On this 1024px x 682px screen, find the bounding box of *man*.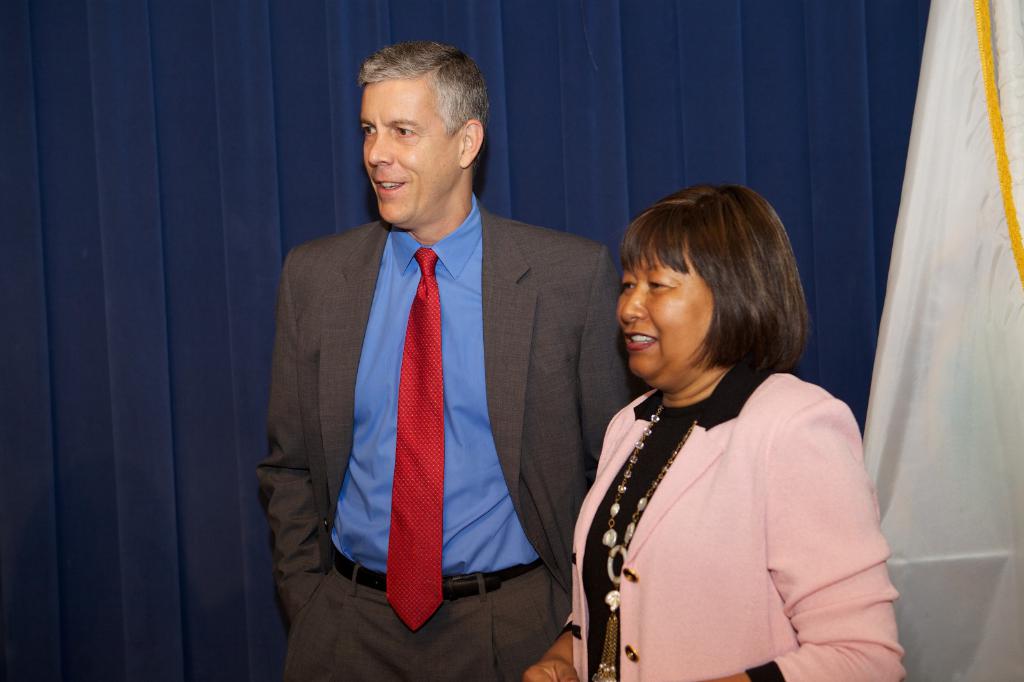
Bounding box: rect(260, 43, 624, 681).
